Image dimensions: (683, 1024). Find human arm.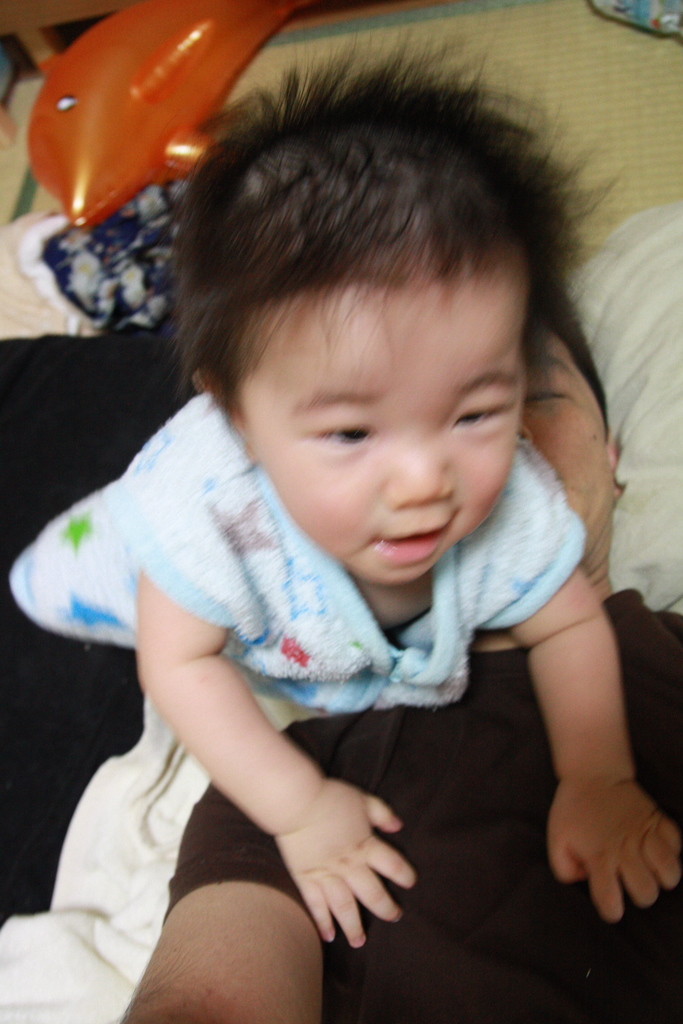
l=119, t=719, r=324, b=1023.
